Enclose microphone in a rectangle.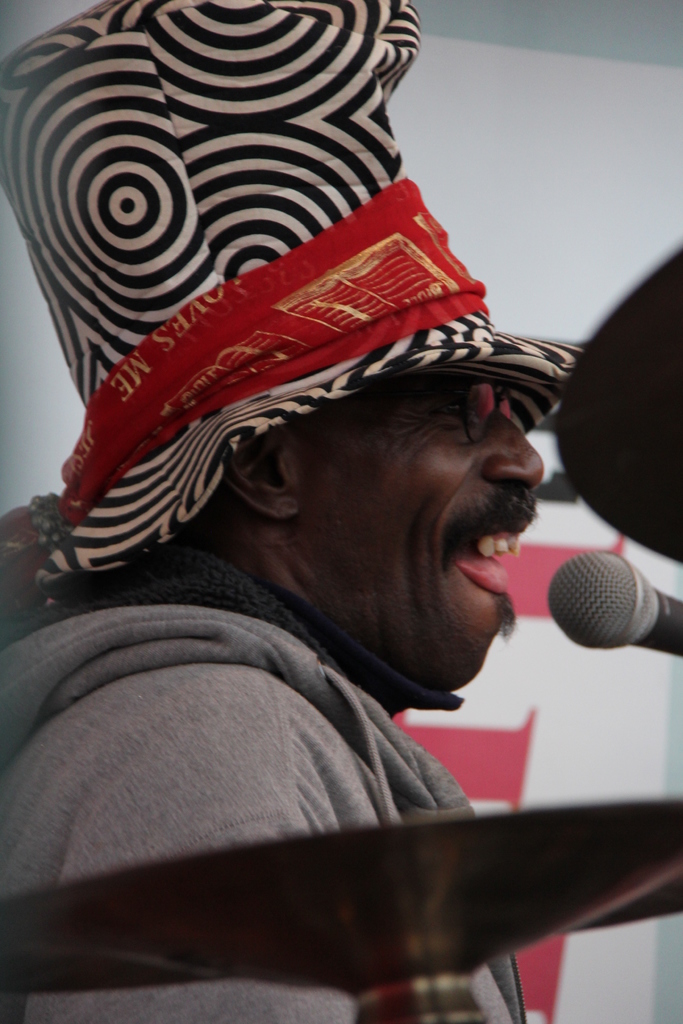
[x1=534, y1=547, x2=682, y2=665].
